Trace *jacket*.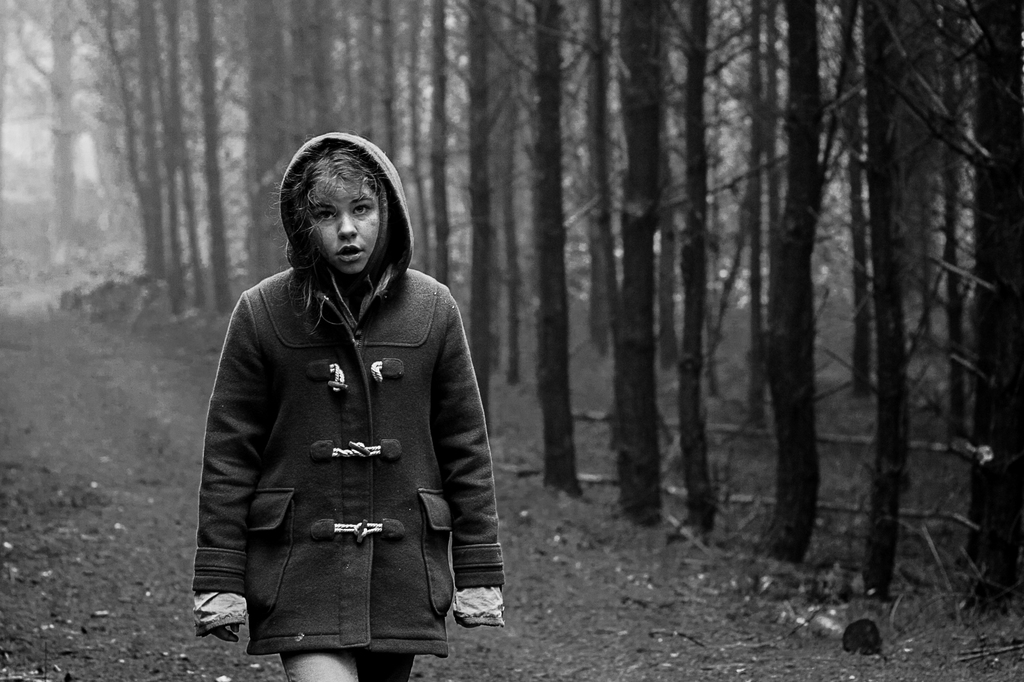
Traced to [182,149,501,656].
